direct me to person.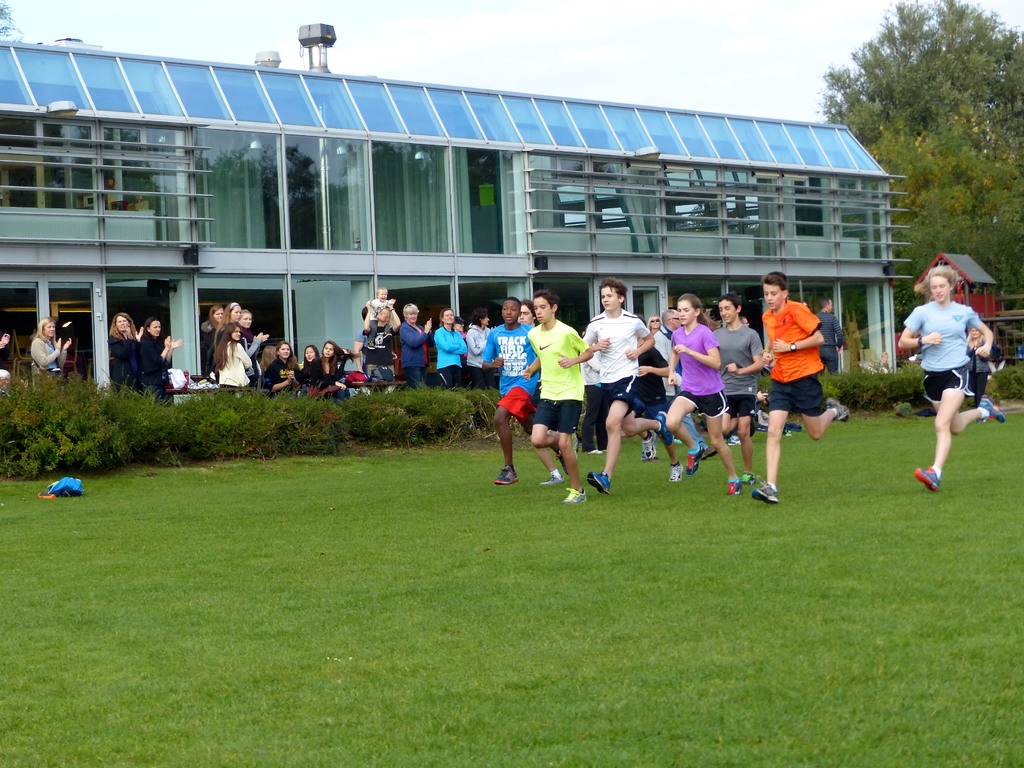
Direction: BBox(465, 308, 497, 381).
